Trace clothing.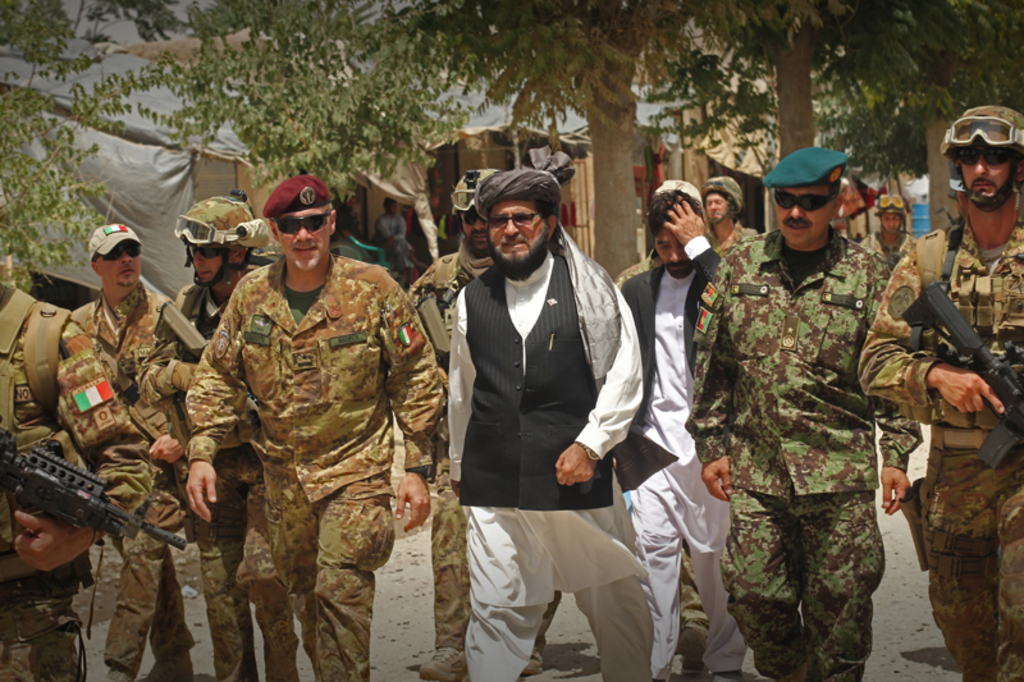
Traced to box=[170, 253, 300, 681].
